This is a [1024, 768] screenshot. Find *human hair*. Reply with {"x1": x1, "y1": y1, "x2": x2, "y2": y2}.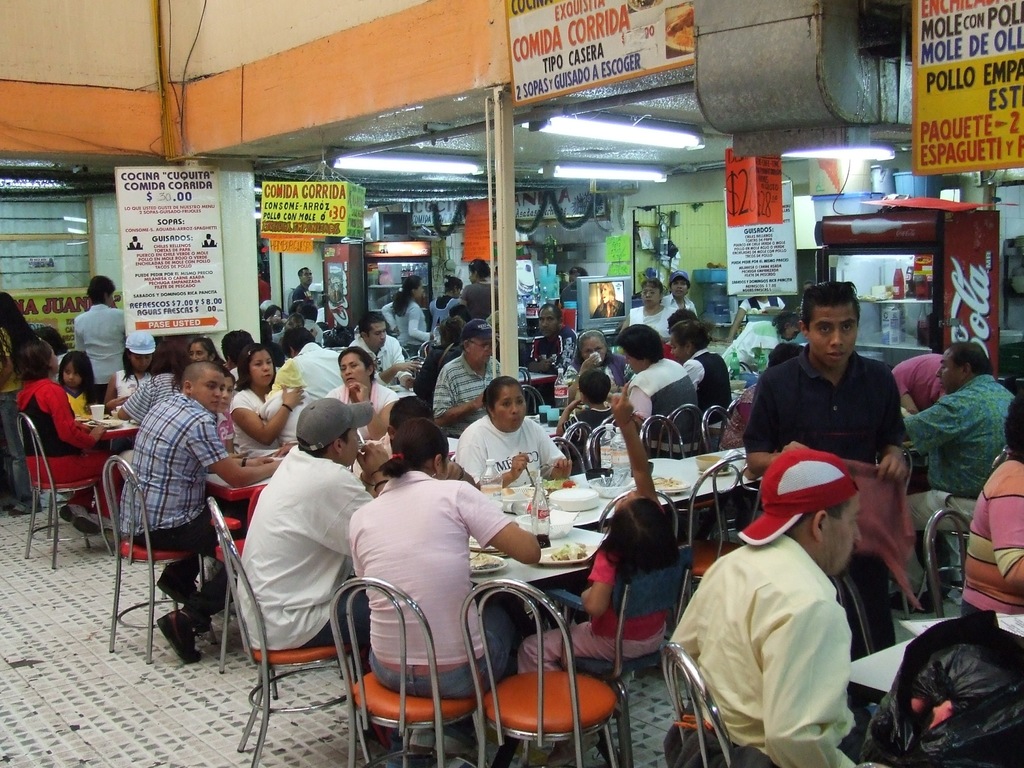
{"x1": 1004, "y1": 392, "x2": 1023, "y2": 463}.
